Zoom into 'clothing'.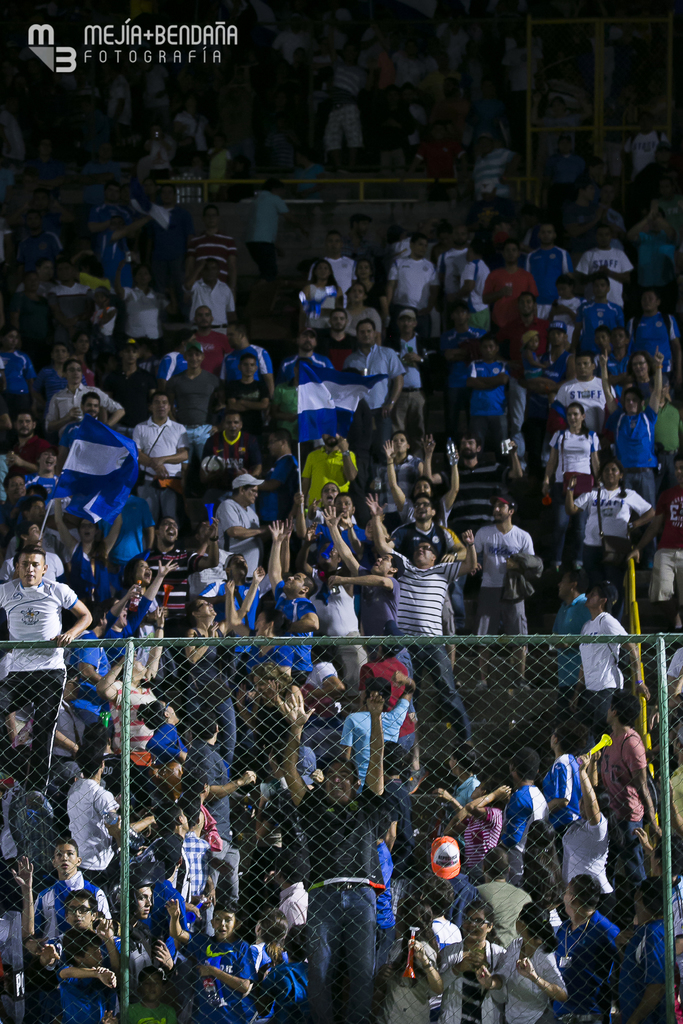
Zoom target: 119,407,192,486.
